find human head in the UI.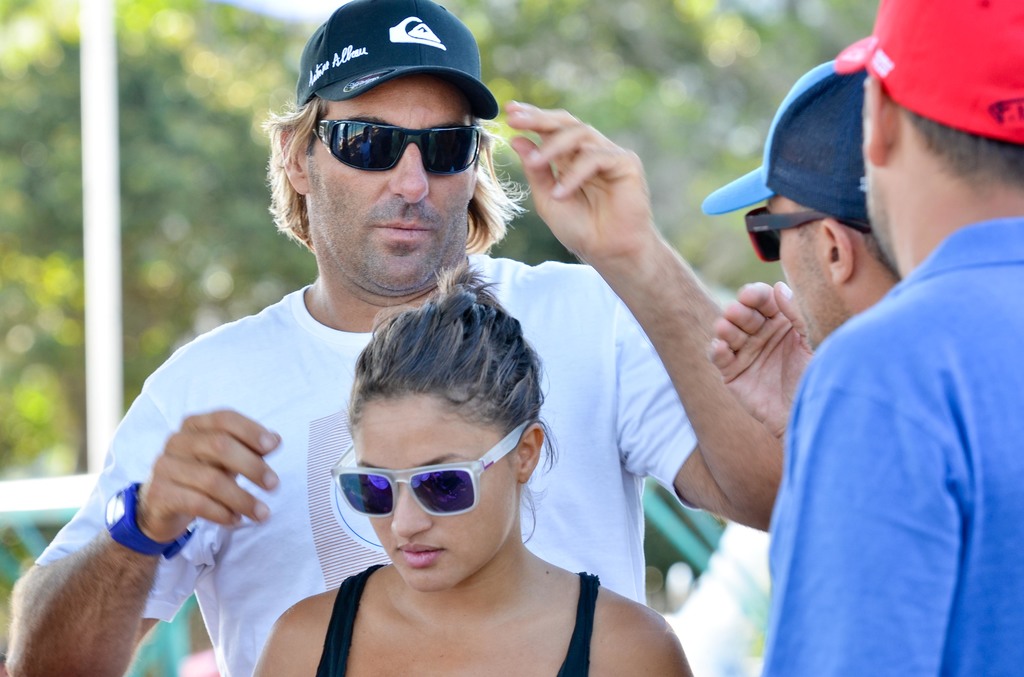
UI element at [271,0,515,312].
